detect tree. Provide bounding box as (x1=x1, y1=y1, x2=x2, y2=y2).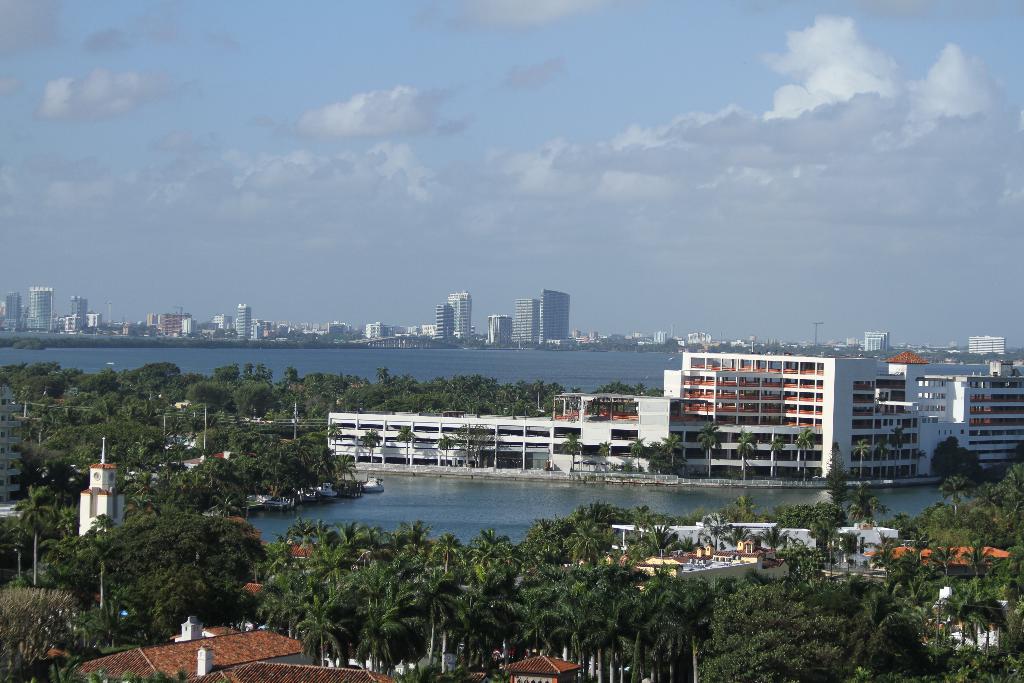
(x1=630, y1=508, x2=656, y2=529).
